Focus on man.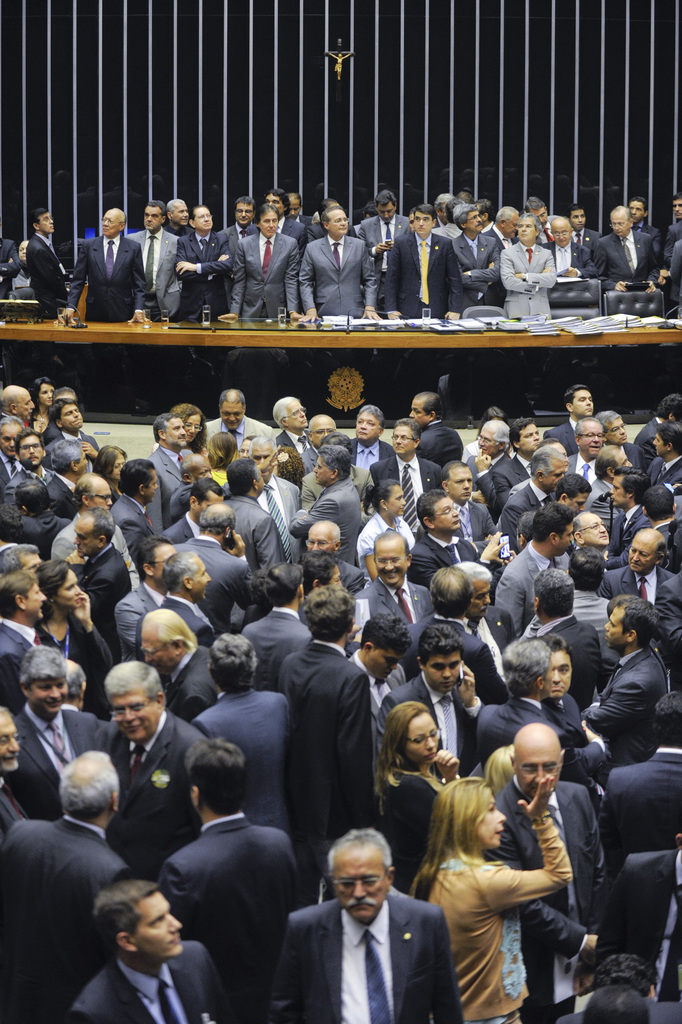
Focused at x1=73 y1=510 x2=130 y2=646.
